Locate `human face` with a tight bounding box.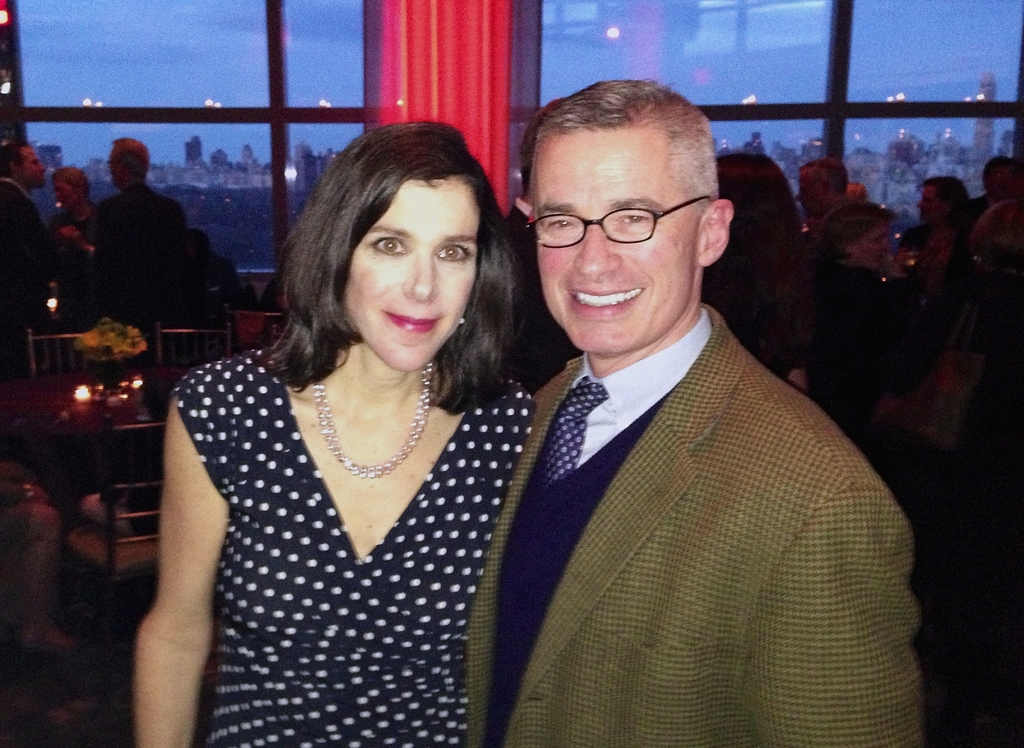
box(856, 221, 889, 270).
